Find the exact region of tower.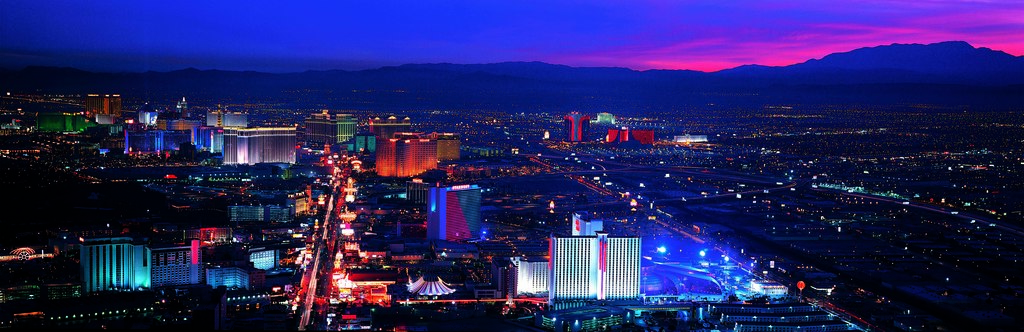
Exact region: left=76, top=233, right=126, bottom=294.
